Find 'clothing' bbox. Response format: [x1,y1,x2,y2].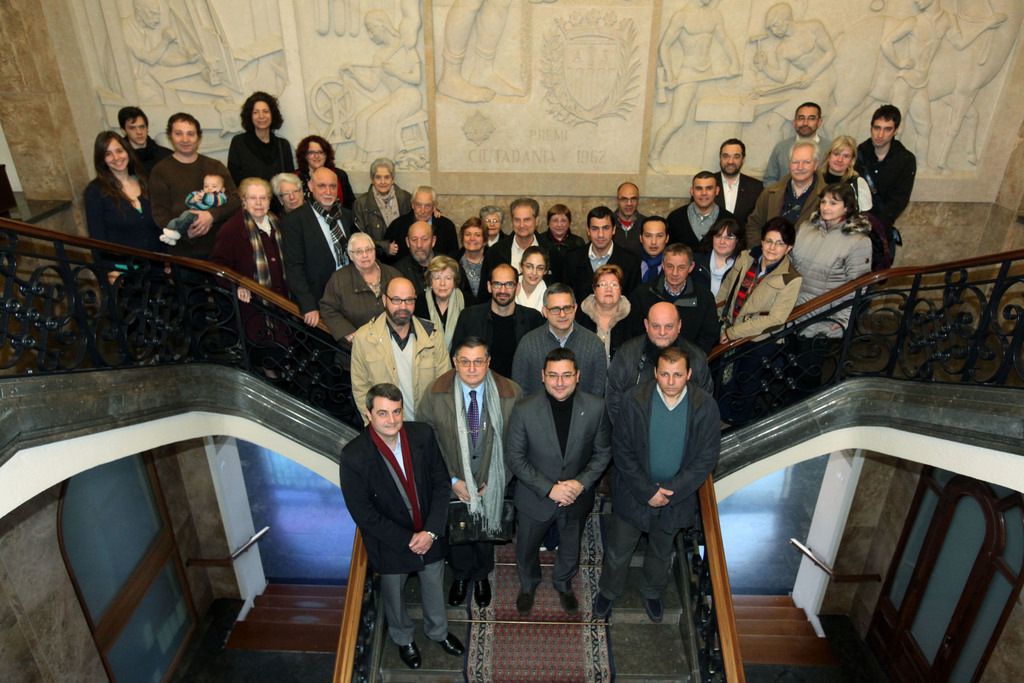
[390,252,430,291].
